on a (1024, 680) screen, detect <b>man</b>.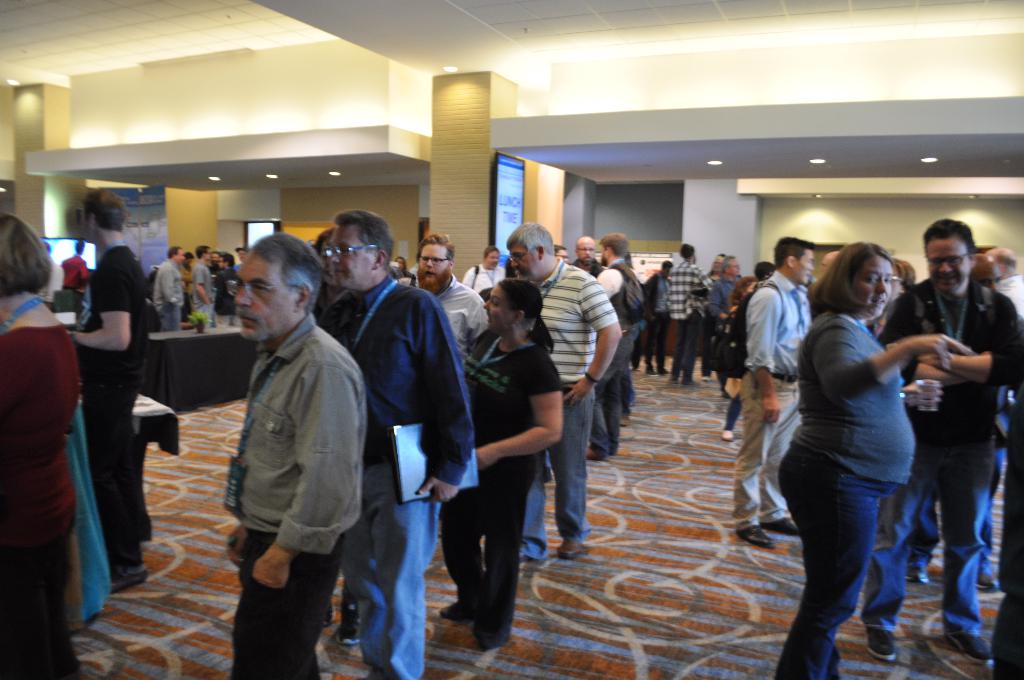
[x1=584, y1=233, x2=618, y2=463].
